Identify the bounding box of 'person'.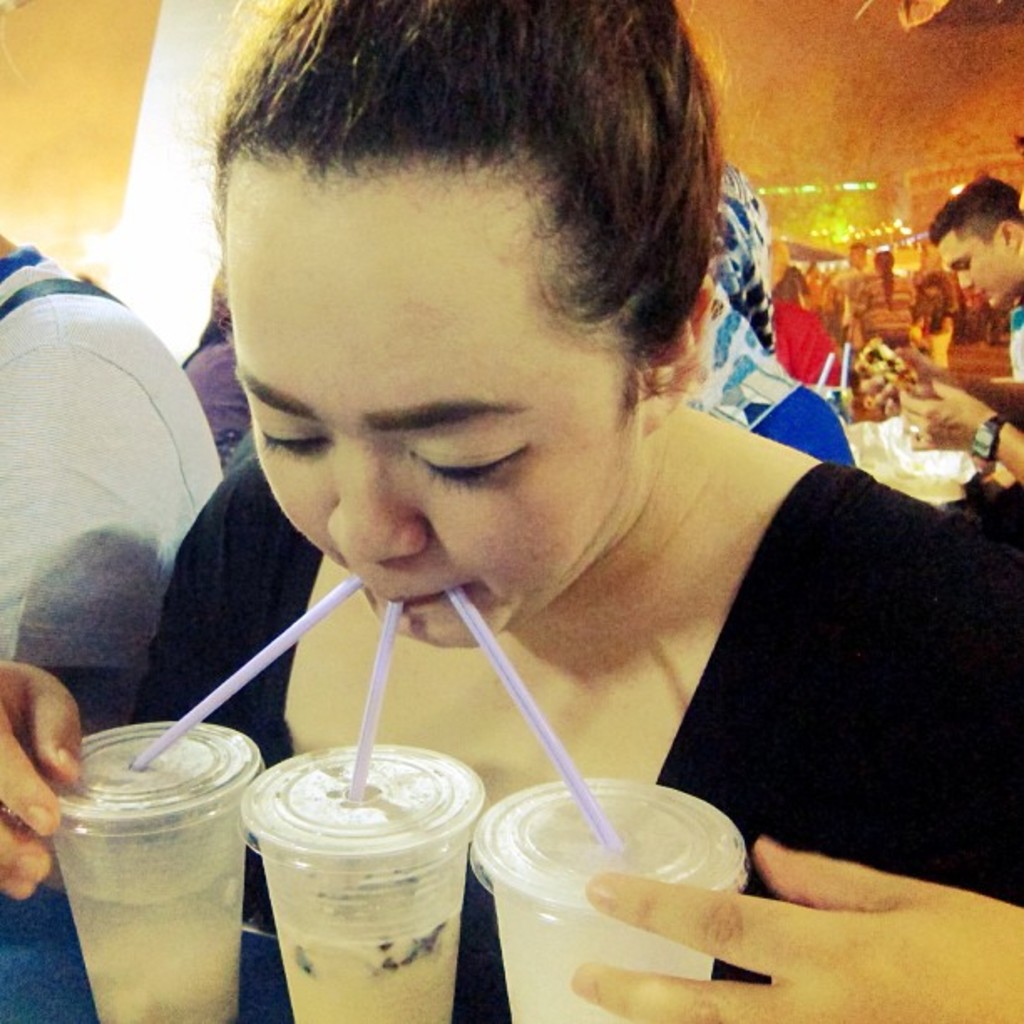
l=900, t=172, r=1022, b=484.
